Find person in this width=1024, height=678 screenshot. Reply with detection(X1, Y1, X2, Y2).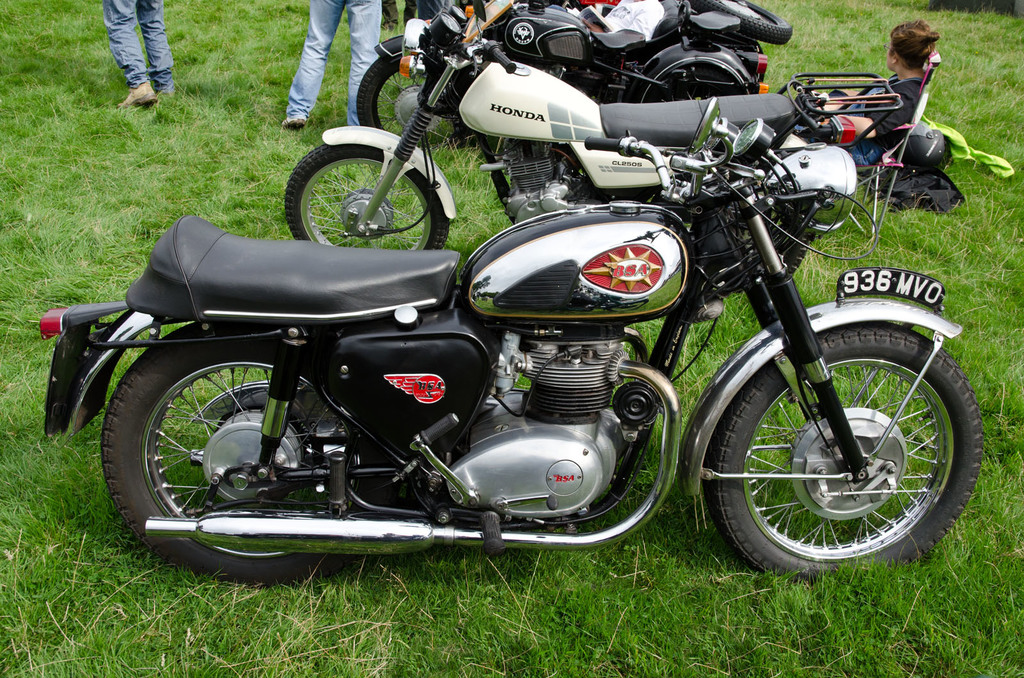
detection(97, 0, 168, 107).
